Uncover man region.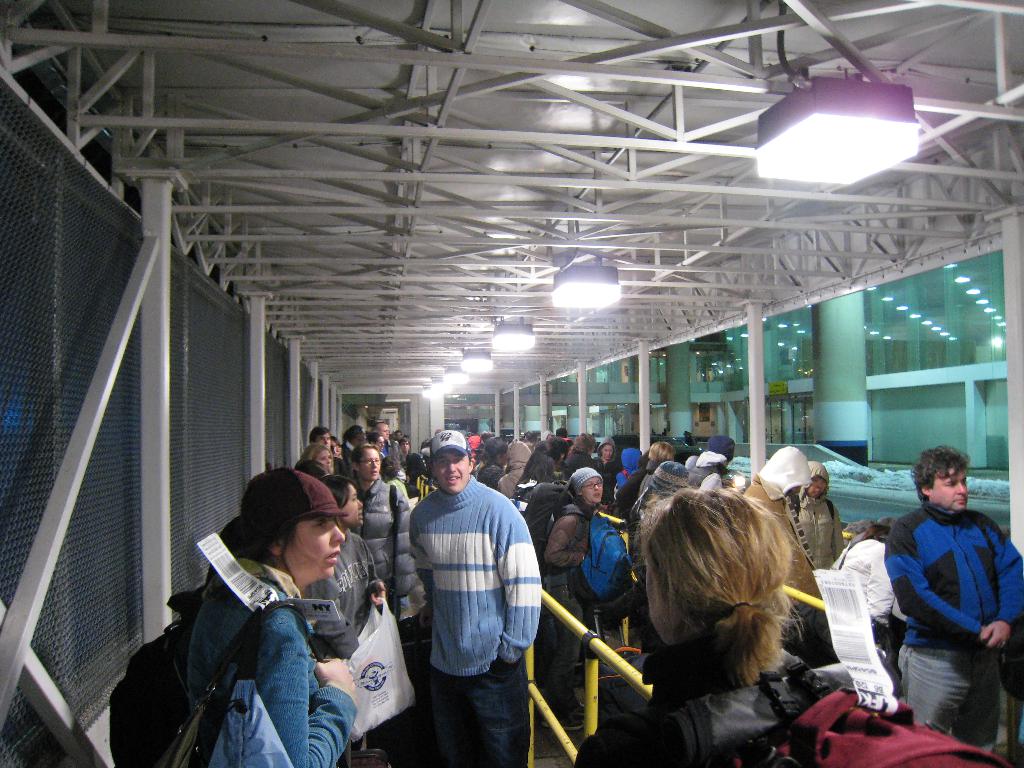
Uncovered: [371,417,408,468].
